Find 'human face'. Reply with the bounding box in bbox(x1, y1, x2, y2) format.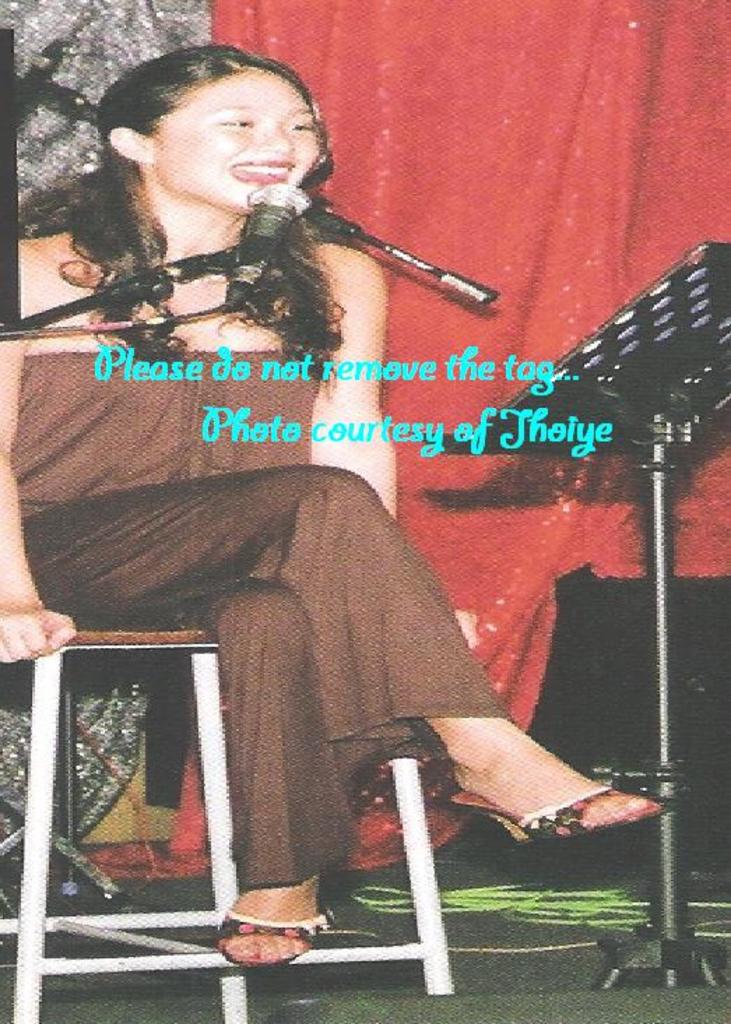
bbox(152, 66, 321, 217).
